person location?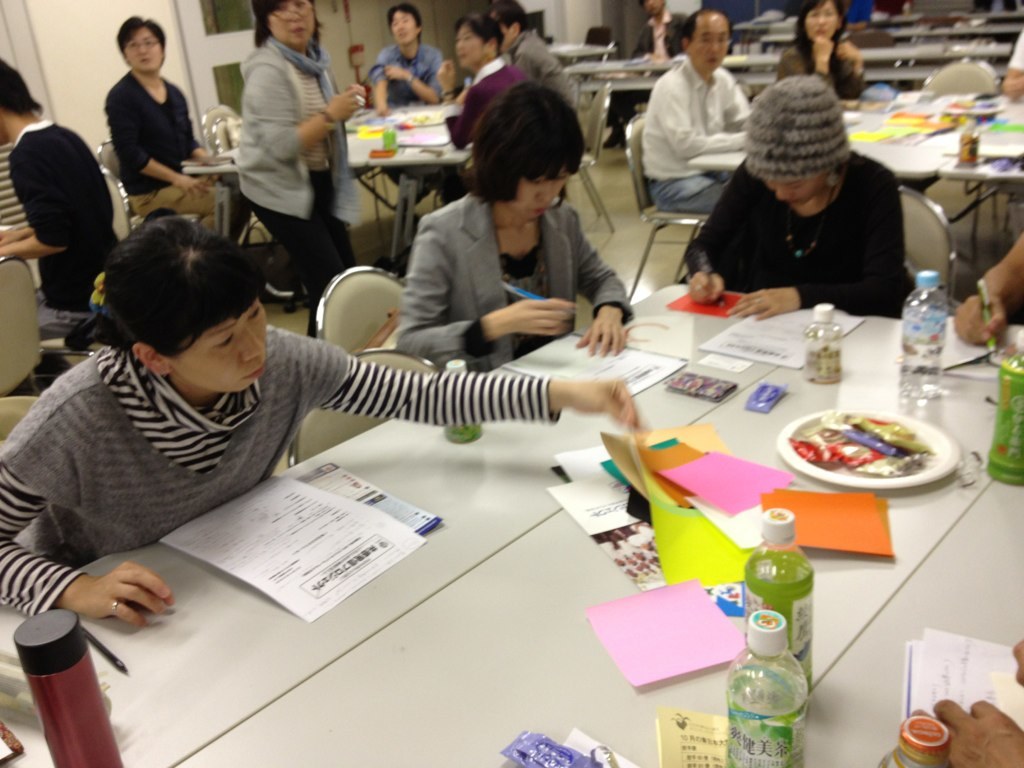
BBox(0, 61, 125, 337)
